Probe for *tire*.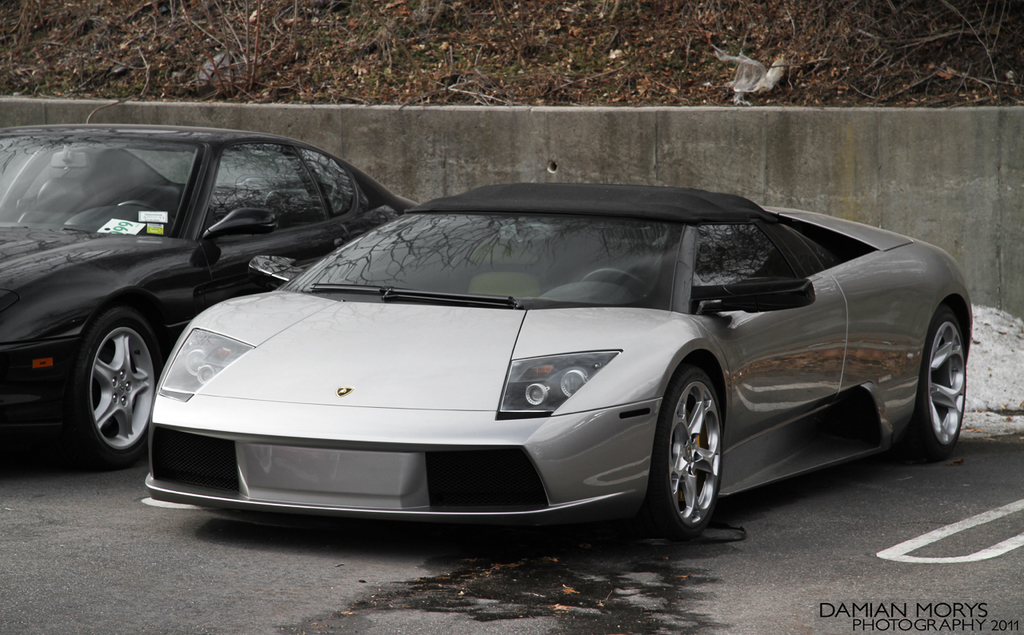
Probe result: bbox=[634, 361, 726, 539].
